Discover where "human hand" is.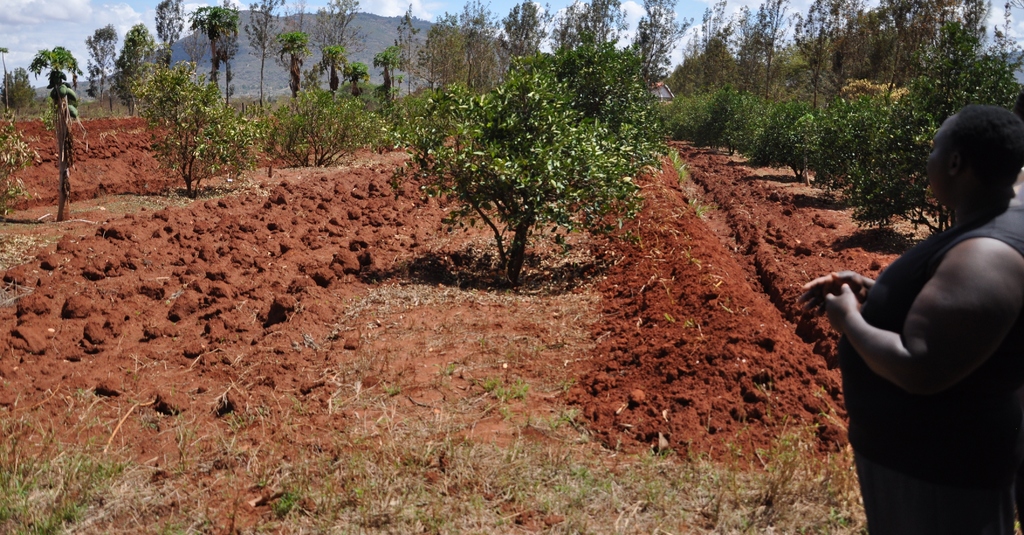
Discovered at bbox=(832, 284, 857, 330).
